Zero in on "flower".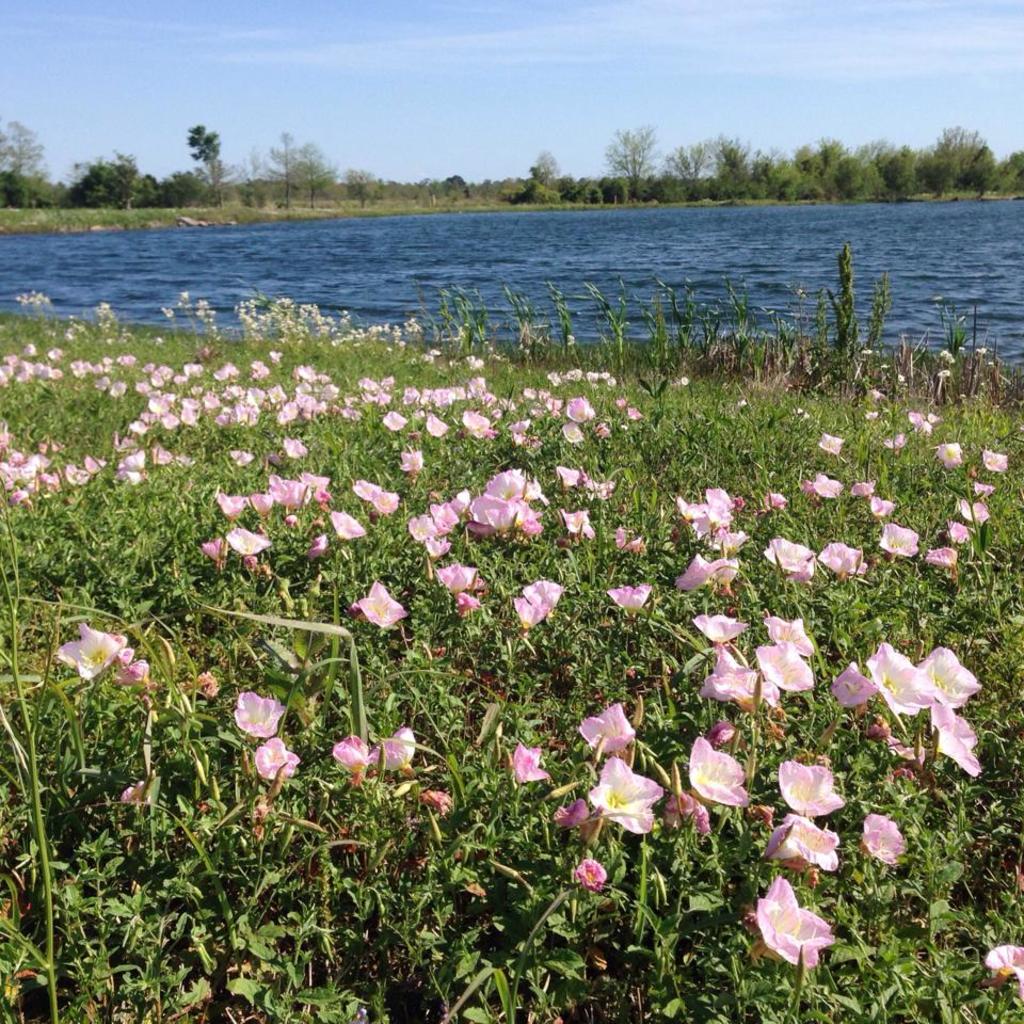
Zeroed in: locate(59, 622, 121, 679).
